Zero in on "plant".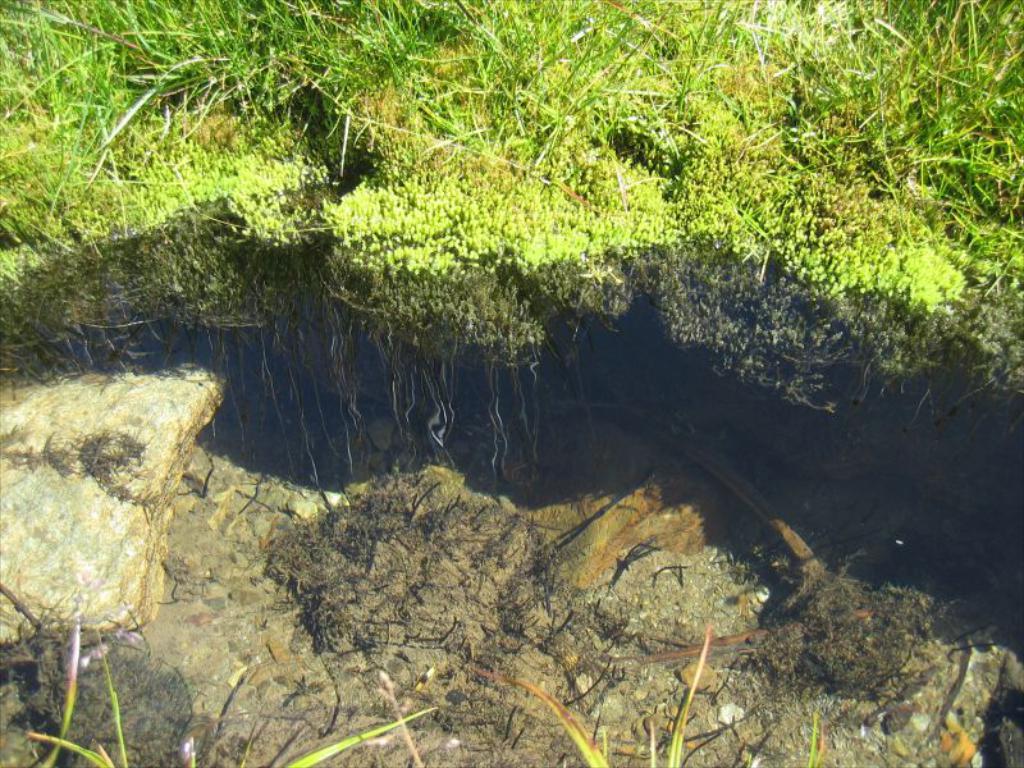
Zeroed in: (788,699,829,767).
